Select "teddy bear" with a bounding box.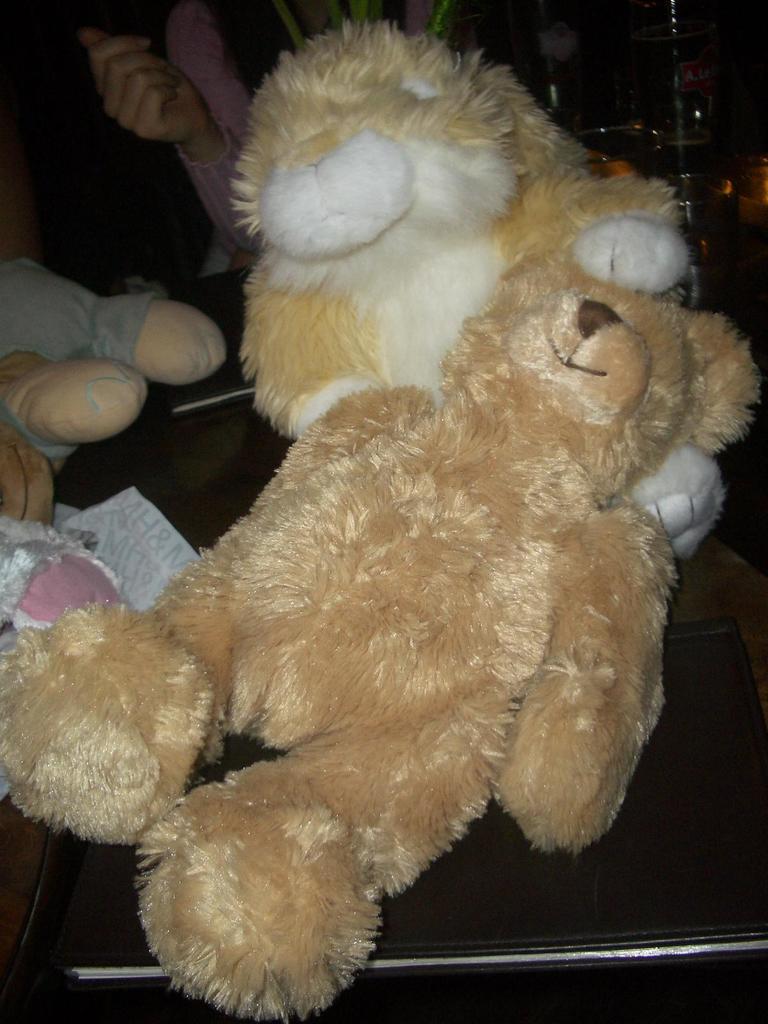
0:248:762:1016.
